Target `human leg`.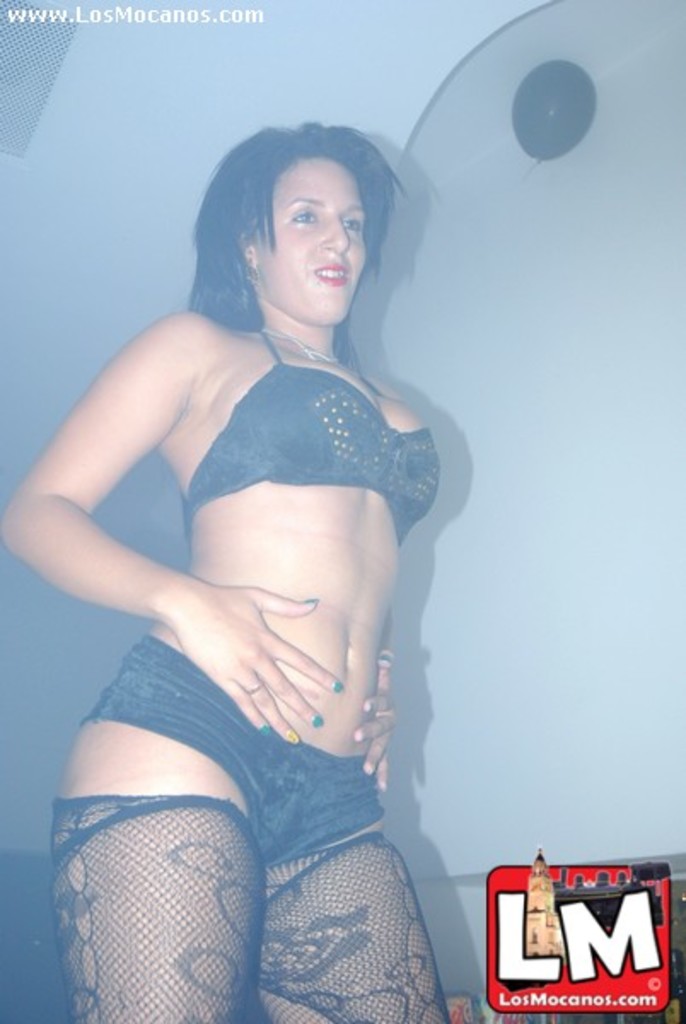
Target region: 55 630 271 1022.
